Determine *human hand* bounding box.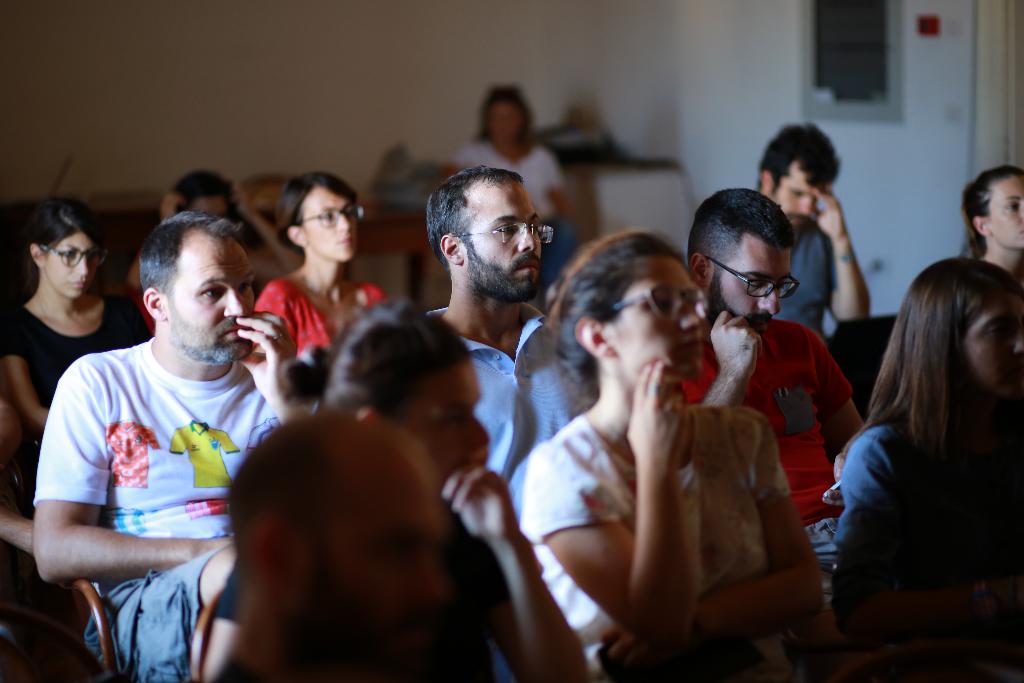
Determined: 202/536/234/553.
